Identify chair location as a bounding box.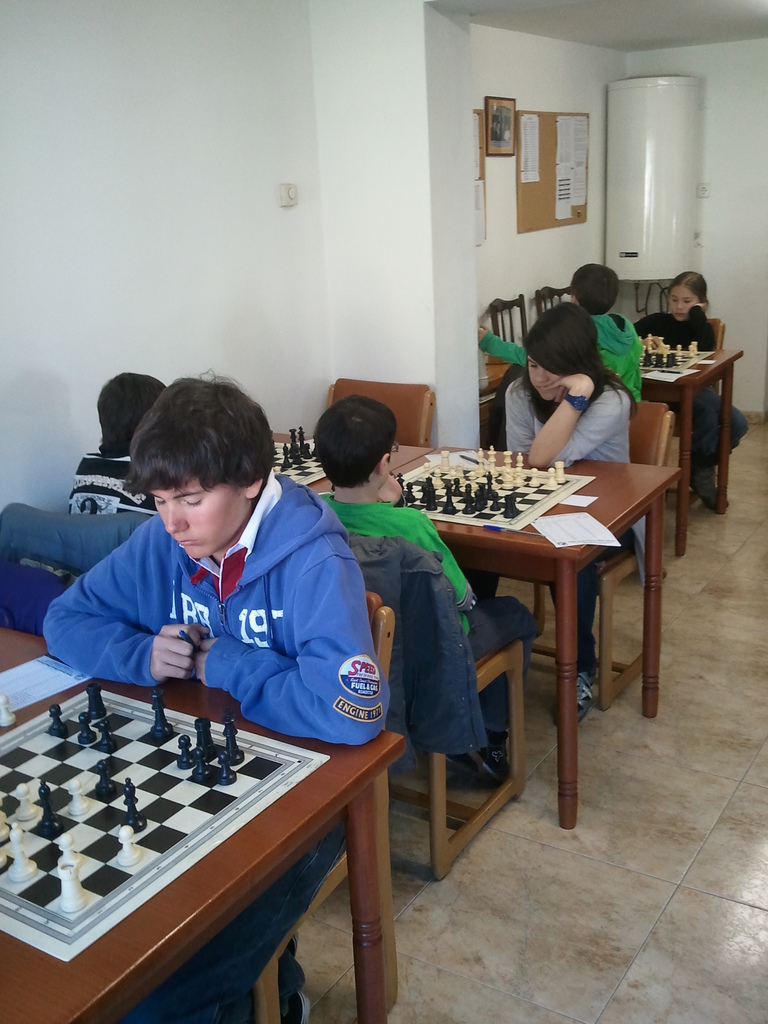
(506,399,674,716).
